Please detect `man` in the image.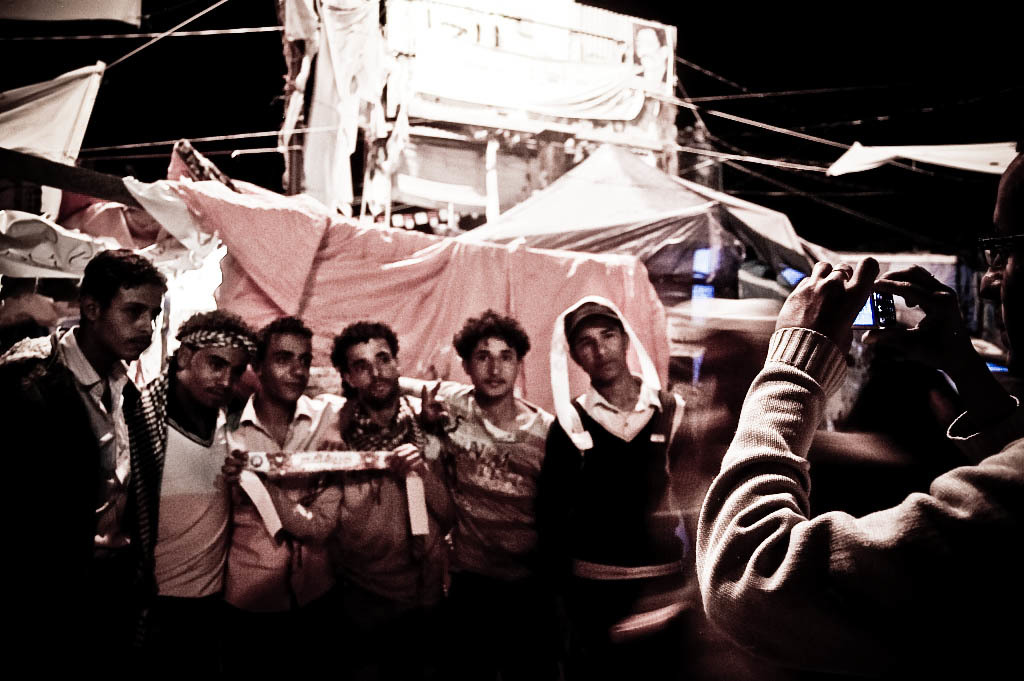
l=277, t=310, r=455, b=539.
